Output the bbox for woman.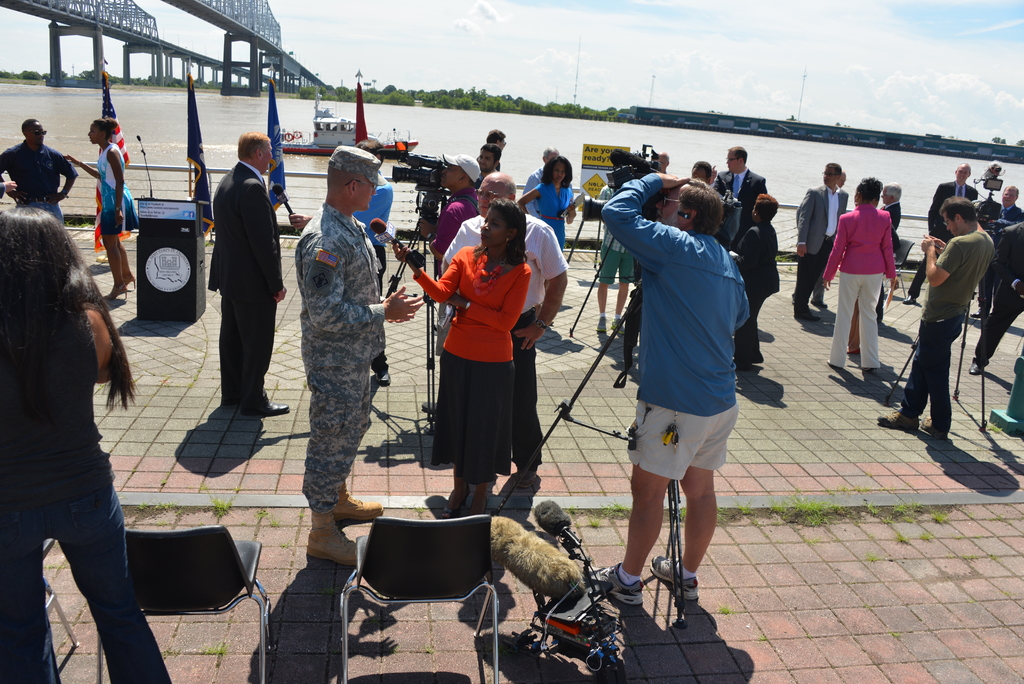
{"x1": 65, "y1": 117, "x2": 143, "y2": 308}.
